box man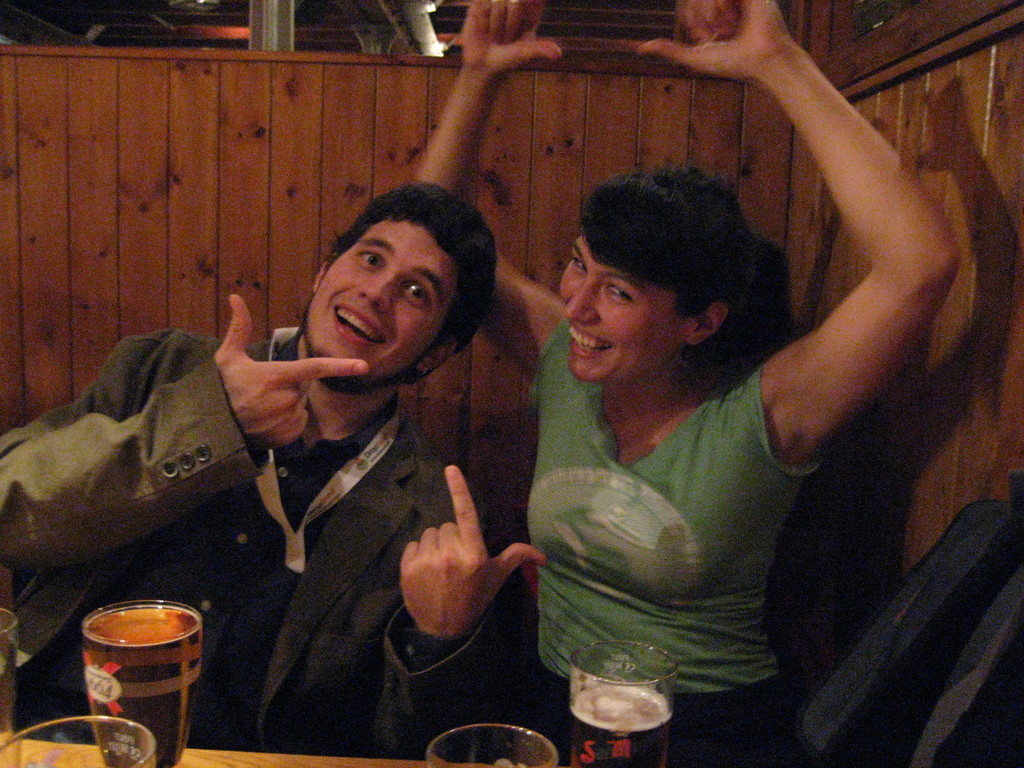
[x1=0, y1=181, x2=548, y2=758]
